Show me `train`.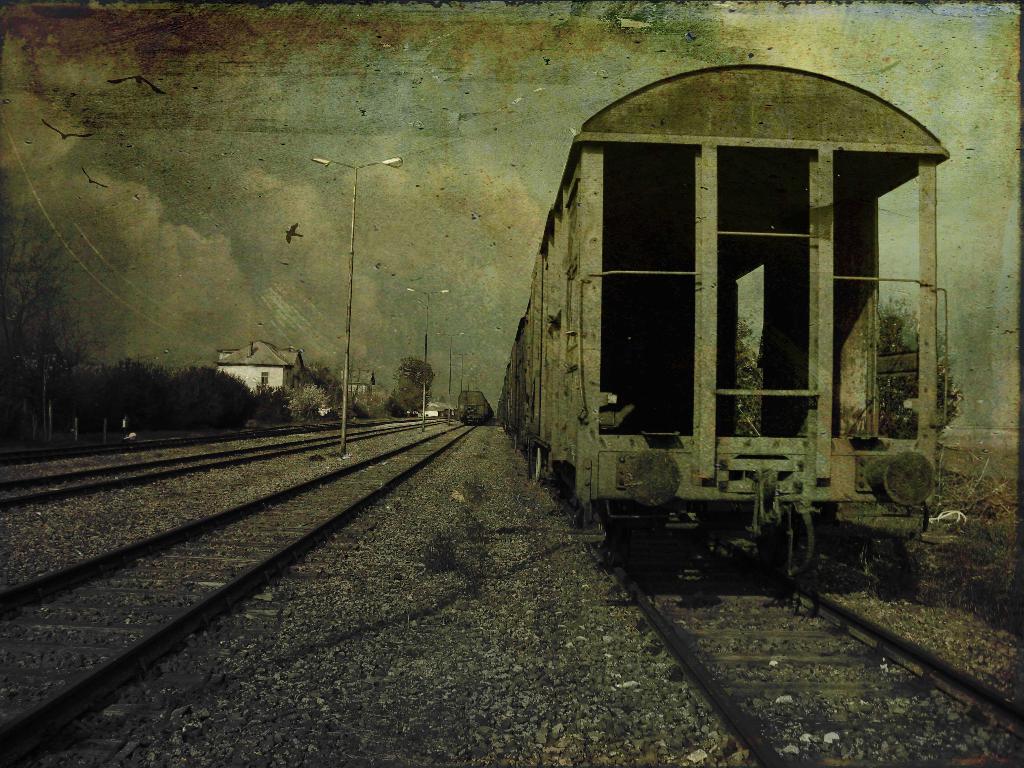
`train` is here: 493, 61, 957, 595.
